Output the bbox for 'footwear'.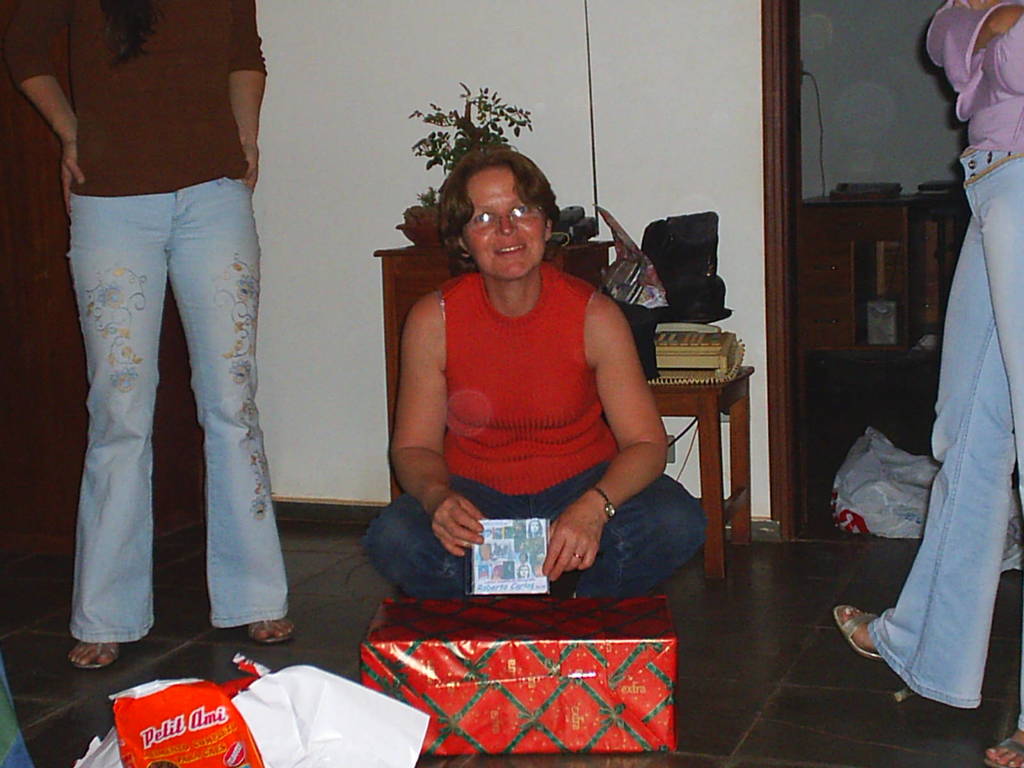
region(250, 620, 295, 642).
